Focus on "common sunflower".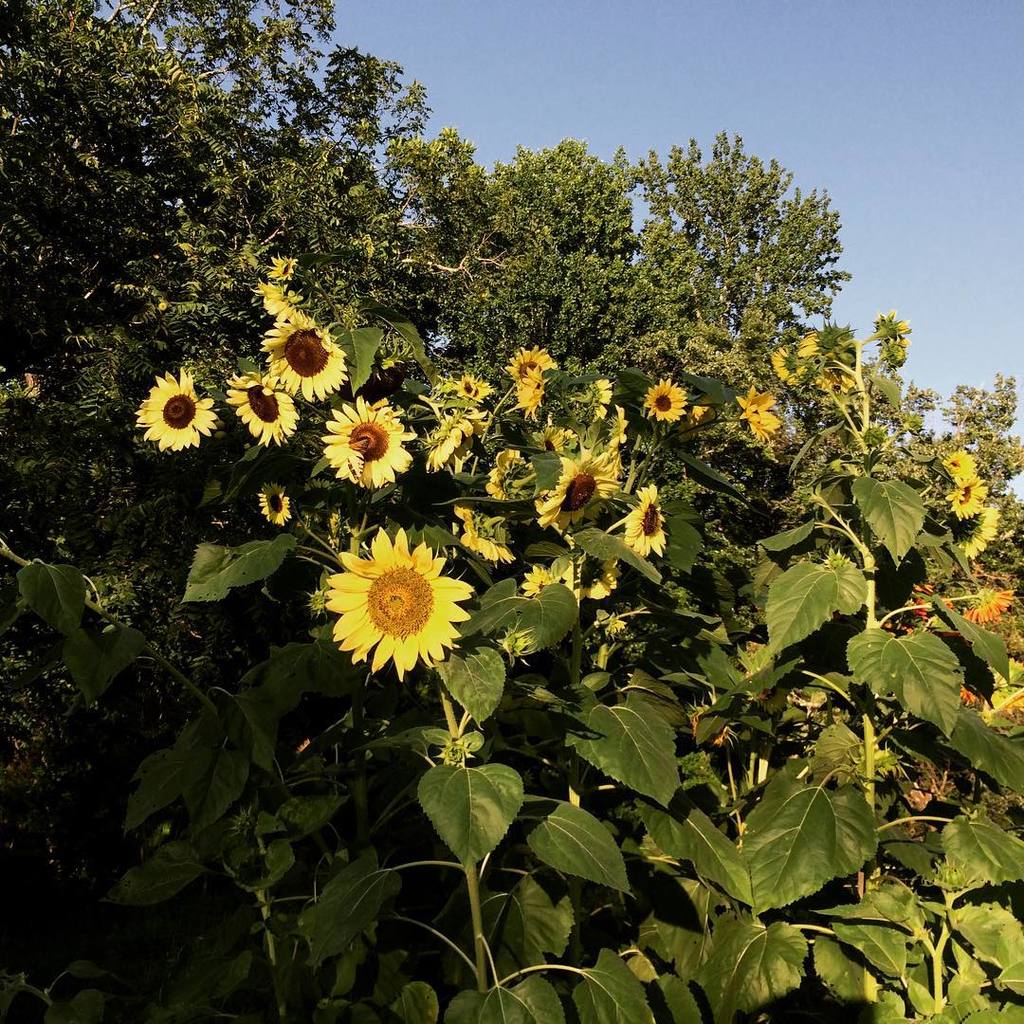
Focused at box(654, 367, 688, 432).
